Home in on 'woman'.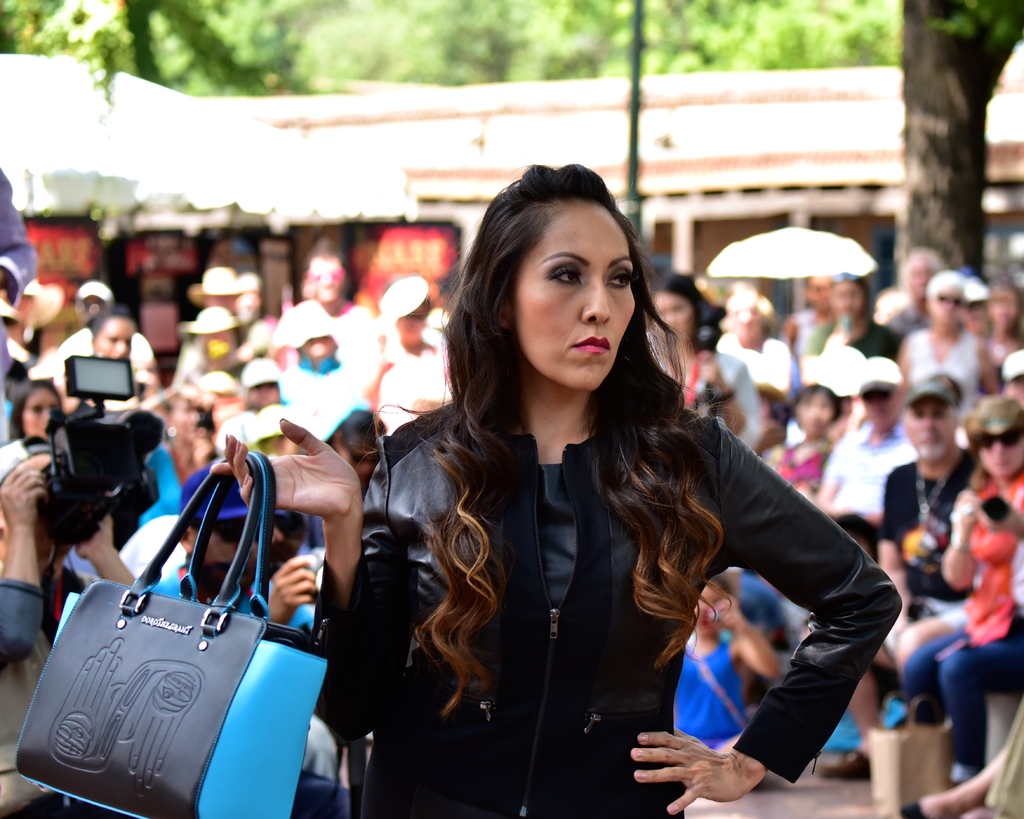
Homed in at box(976, 266, 1023, 395).
